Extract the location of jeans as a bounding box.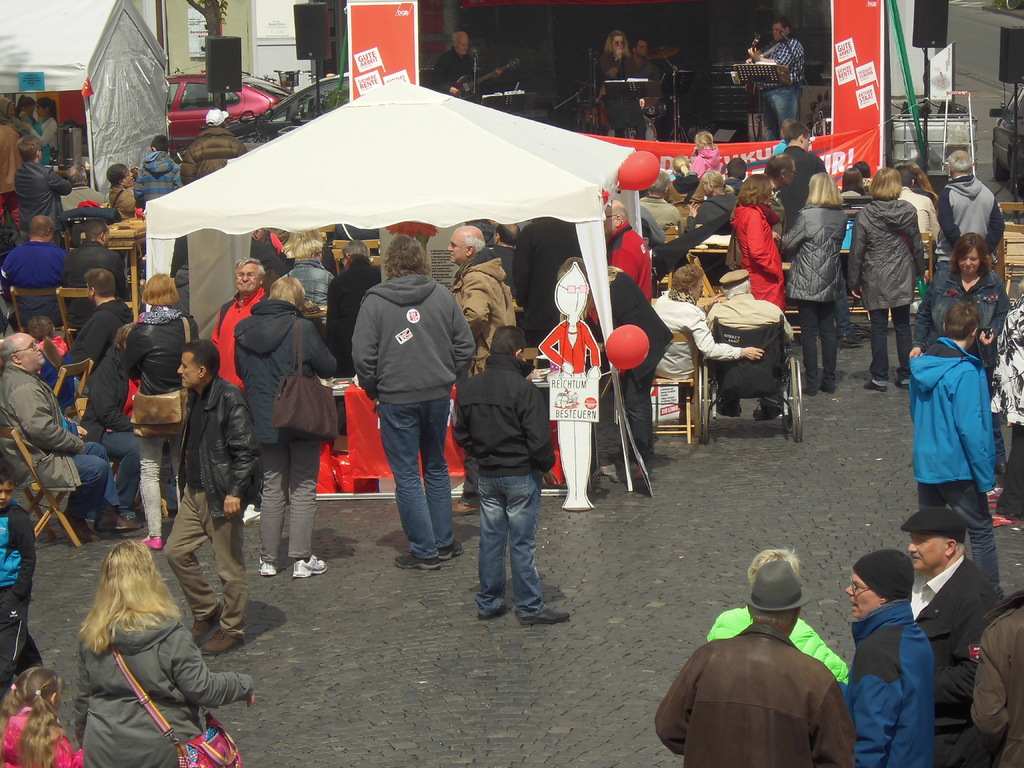
bbox=(796, 300, 836, 389).
